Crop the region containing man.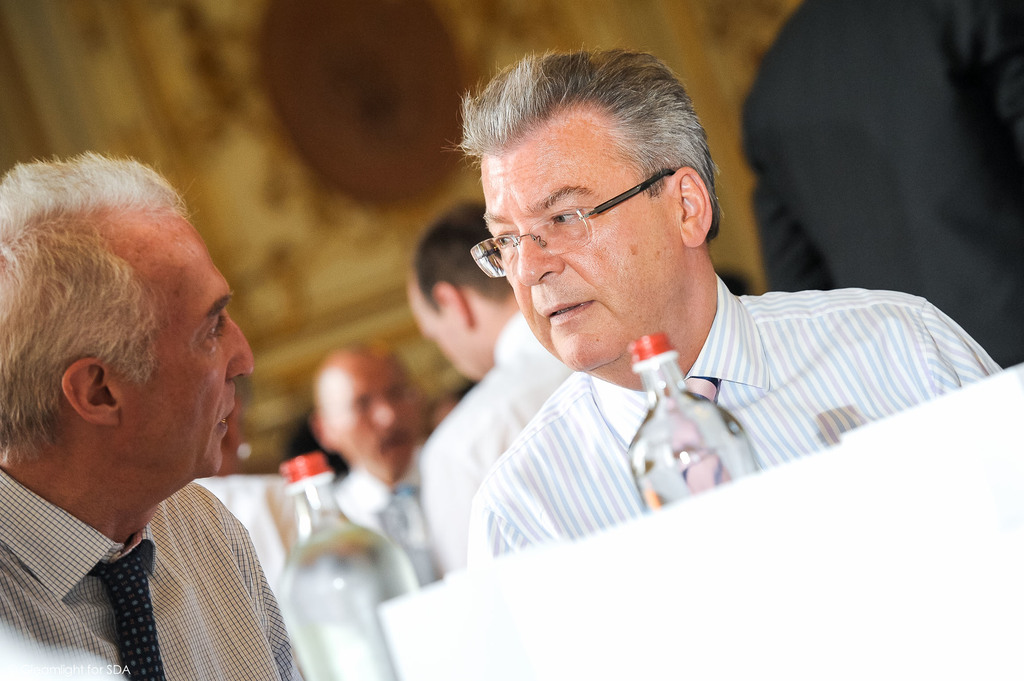
Crop region: {"left": 405, "top": 194, "right": 588, "bottom": 568}.
